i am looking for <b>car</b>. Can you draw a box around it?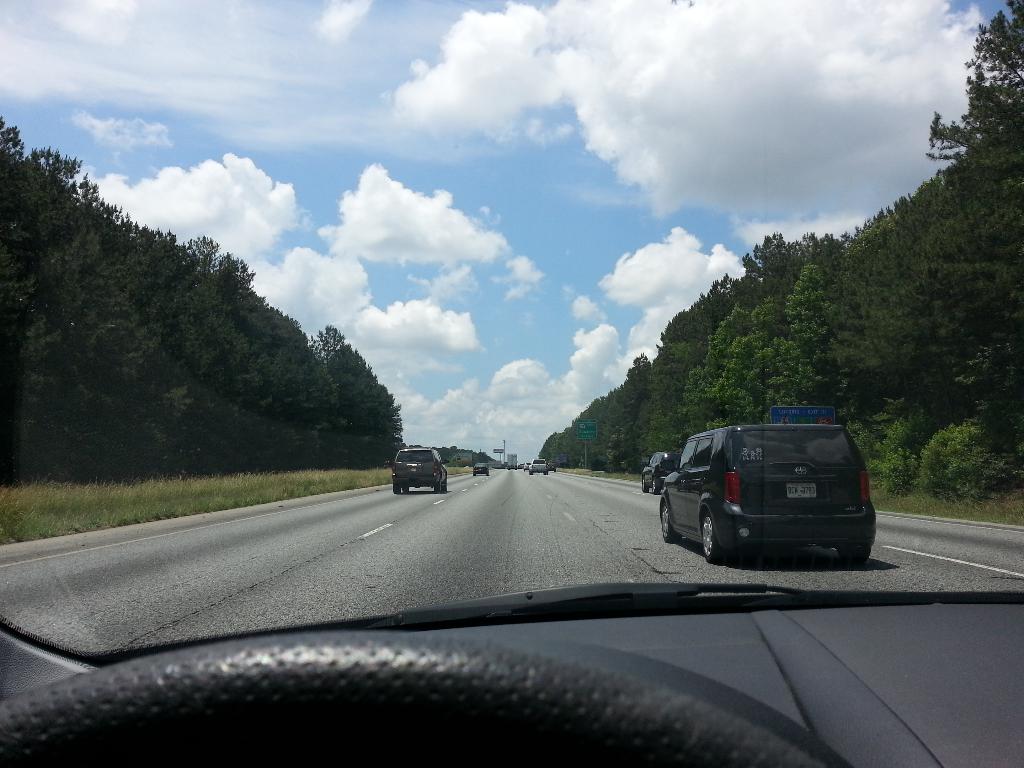
Sure, the bounding box is x1=661 y1=415 x2=878 y2=569.
